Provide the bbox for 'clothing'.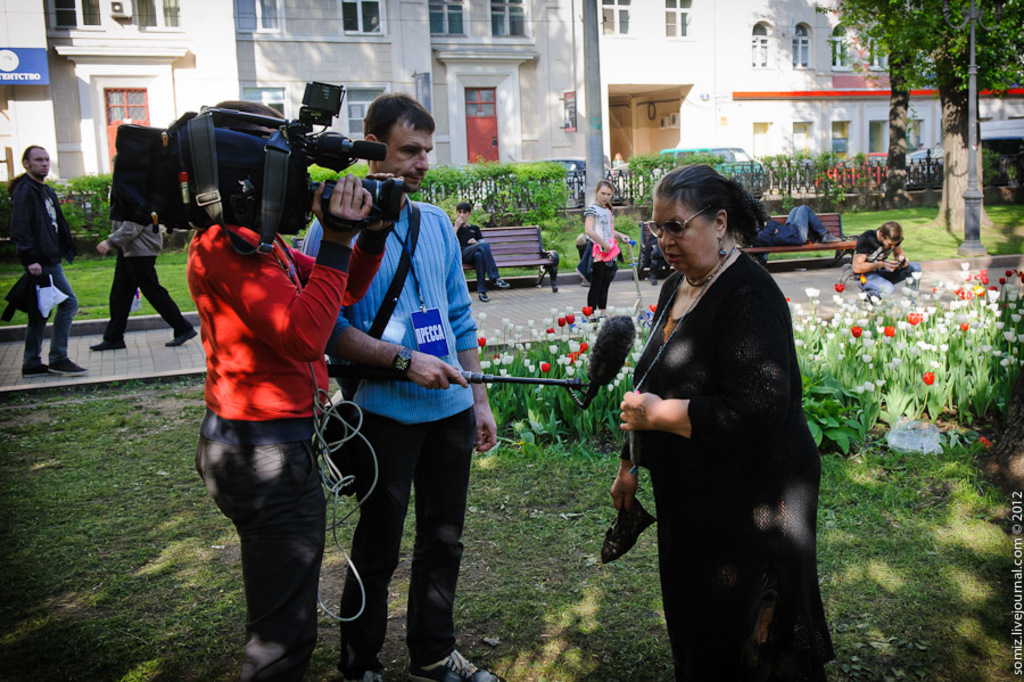
pyautogui.locateOnScreen(182, 221, 391, 681).
